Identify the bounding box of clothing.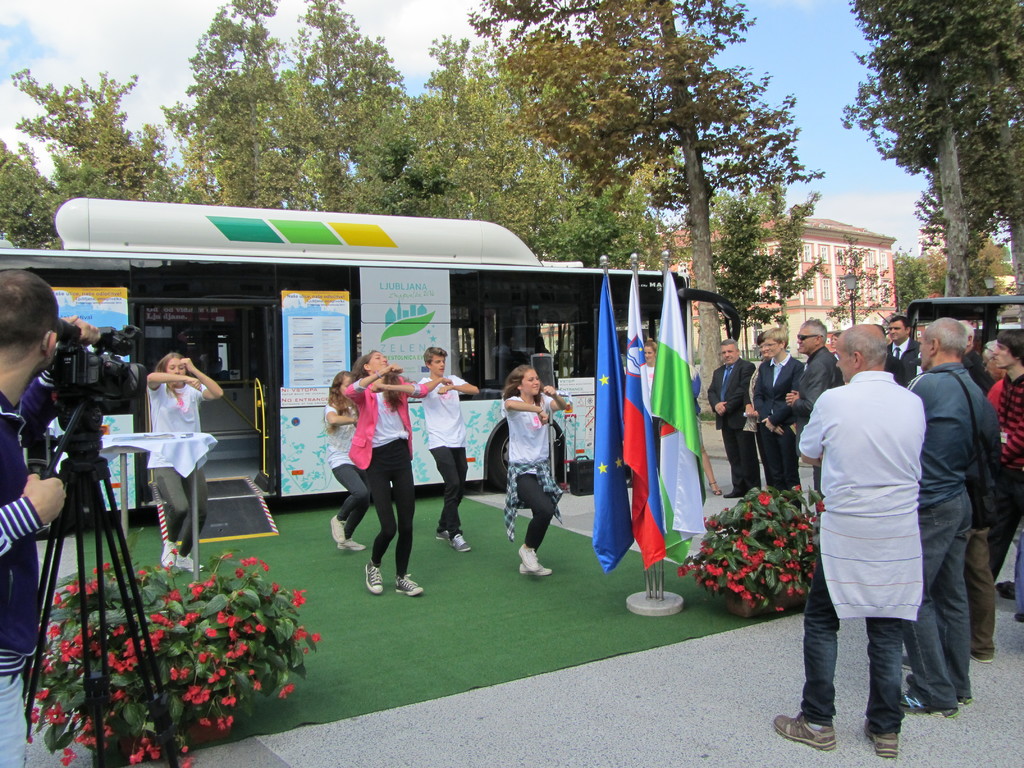
locate(746, 348, 806, 500).
